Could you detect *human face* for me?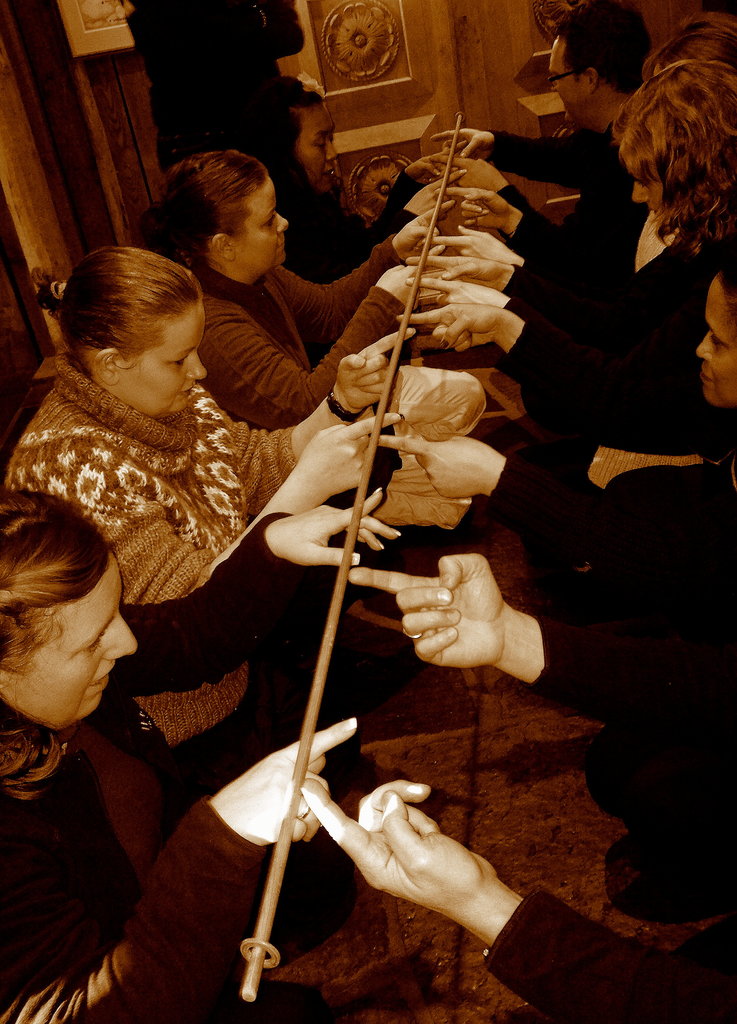
Detection result: [left=0, top=547, right=138, bottom=729].
